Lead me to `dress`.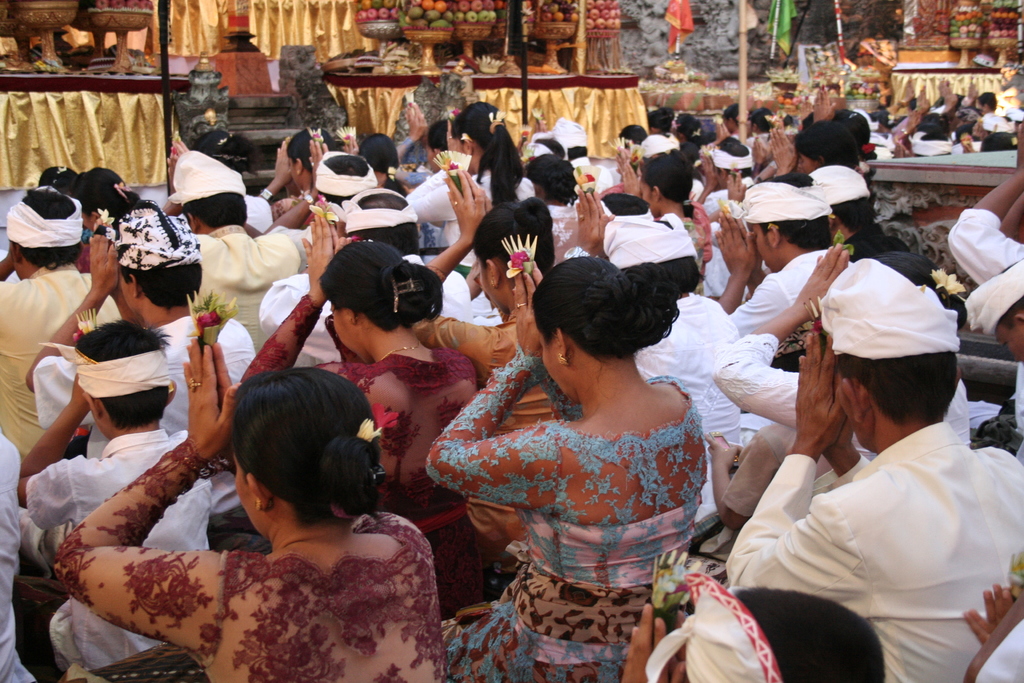
Lead to [x1=424, y1=344, x2=717, y2=682].
